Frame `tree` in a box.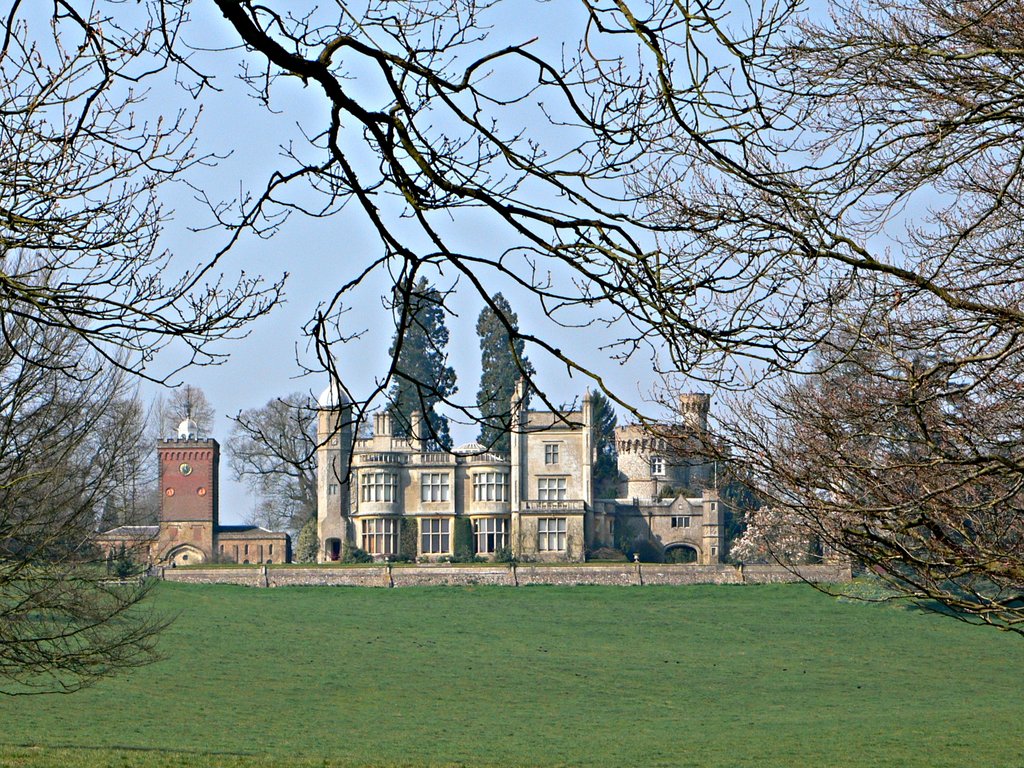
(470,290,538,458).
